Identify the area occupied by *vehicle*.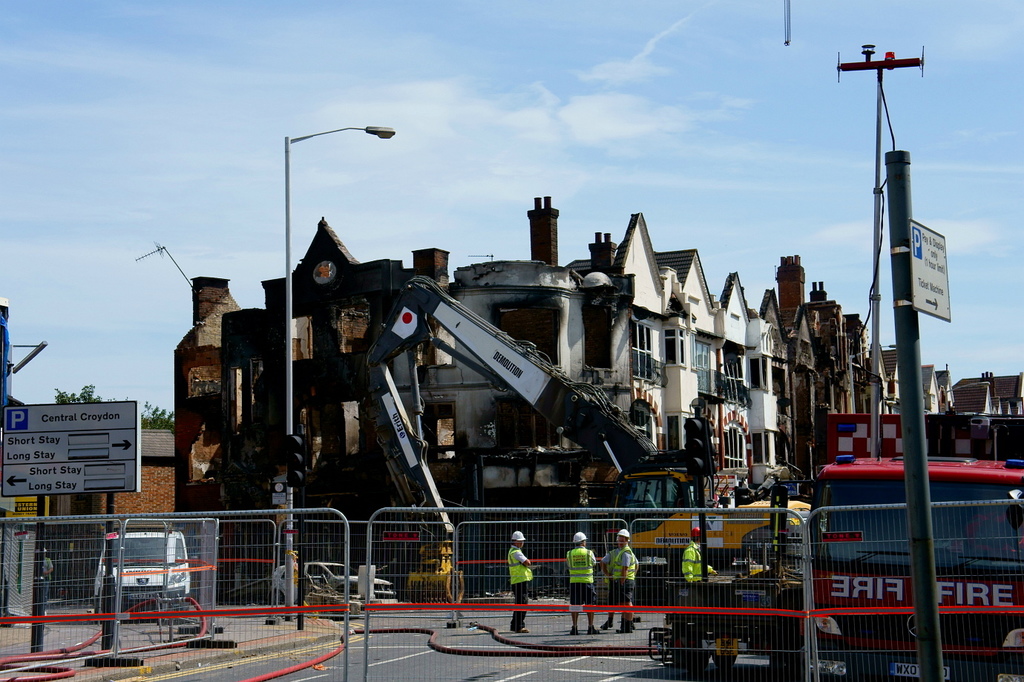
Area: [left=93, top=533, right=191, bottom=621].
